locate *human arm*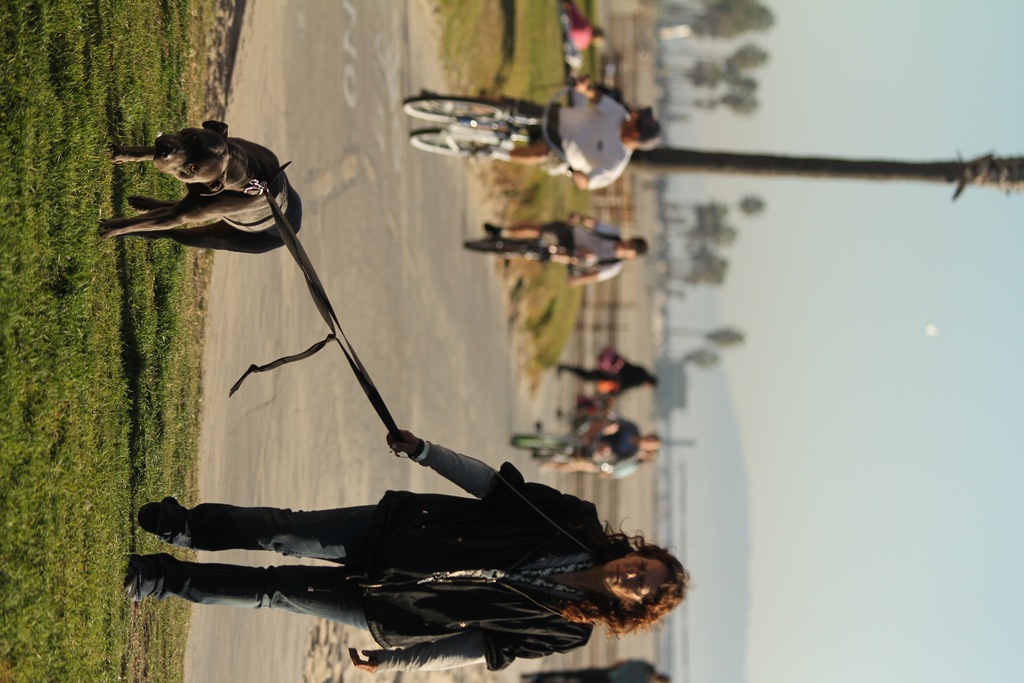
detection(385, 437, 602, 522)
